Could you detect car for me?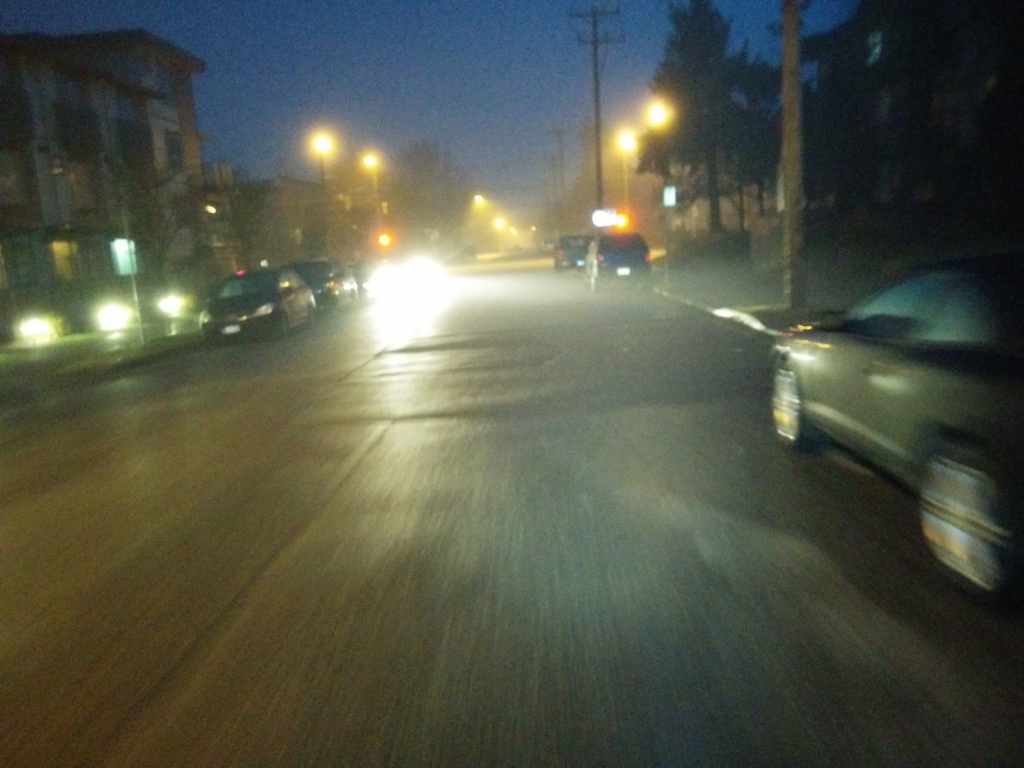
Detection result: (left=582, top=230, right=663, bottom=291).
